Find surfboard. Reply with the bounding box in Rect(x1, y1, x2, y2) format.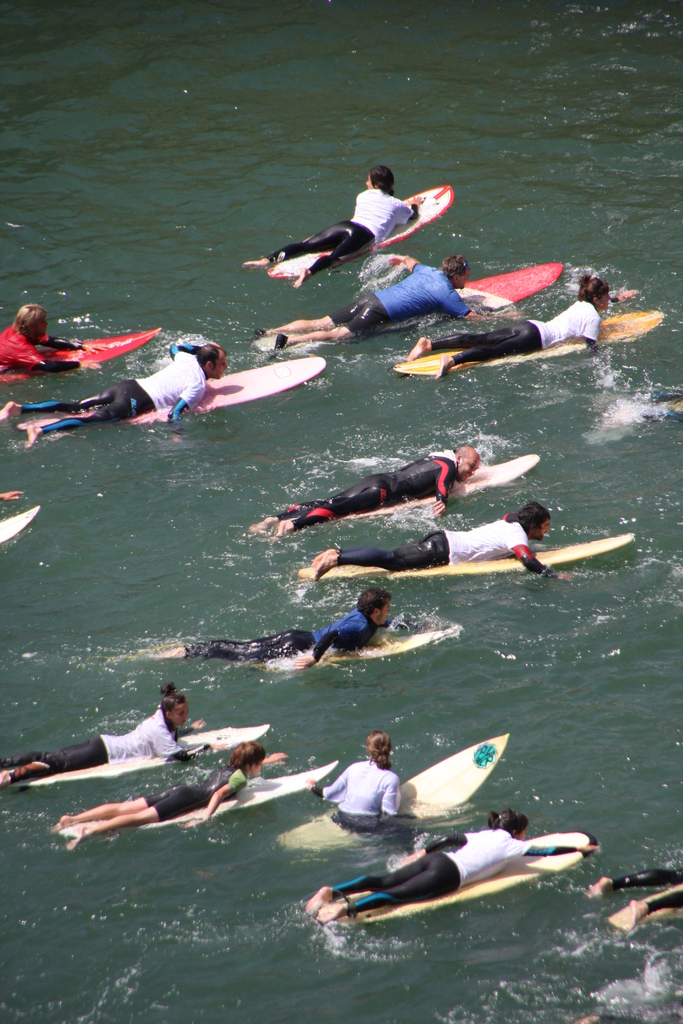
Rect(8, 358, 332, 435).
